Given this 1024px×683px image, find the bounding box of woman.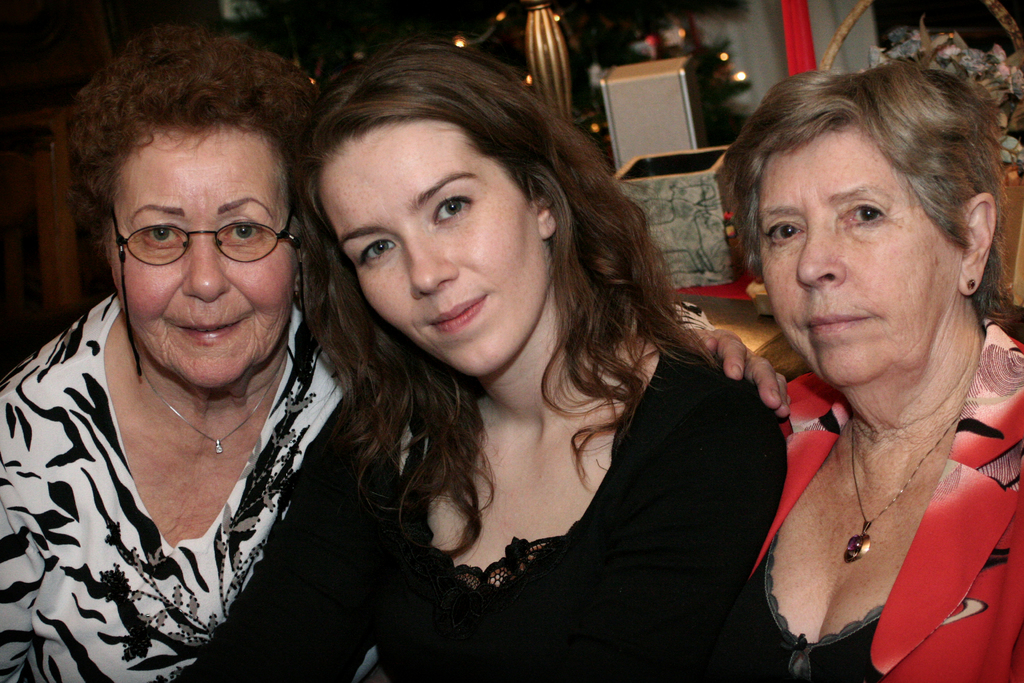
left=175, top=41, right=792, bottom=682.
